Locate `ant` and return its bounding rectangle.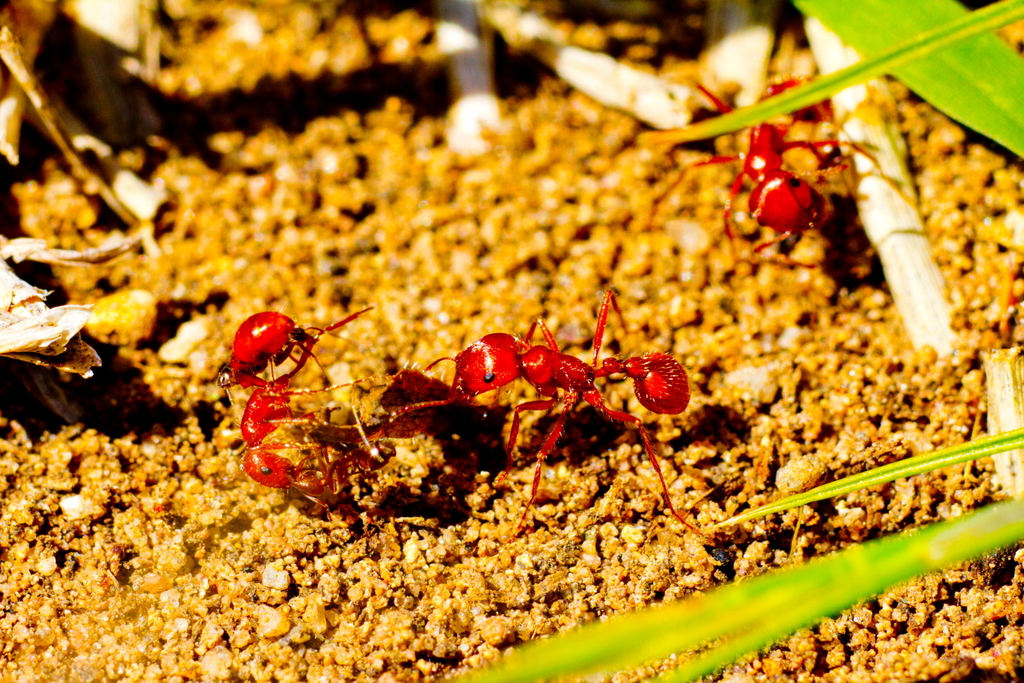
206/298/430/540.
